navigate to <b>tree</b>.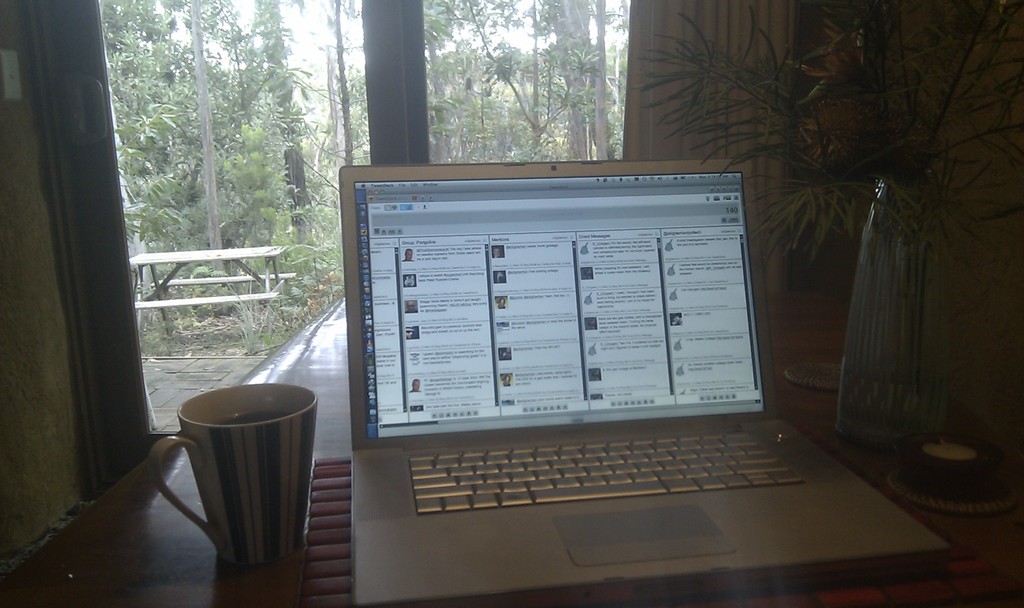
Navigation target: 633:4:1023:468.
